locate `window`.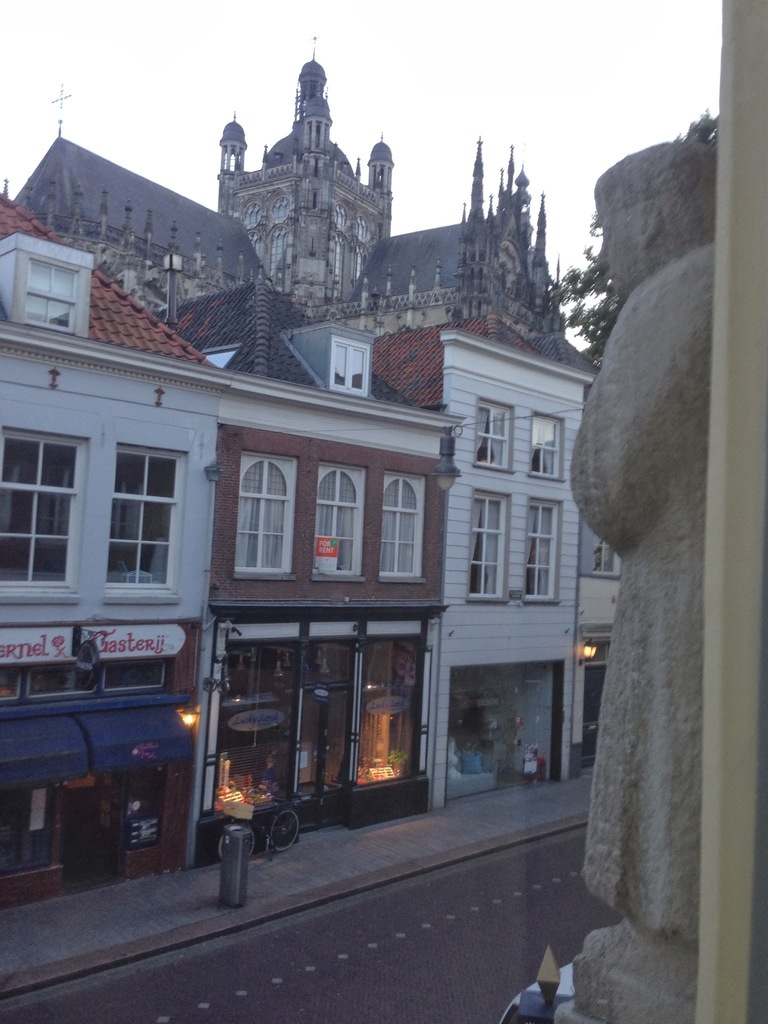
Bounding box: x1=102 y1=437 x2=189 y2=602.
